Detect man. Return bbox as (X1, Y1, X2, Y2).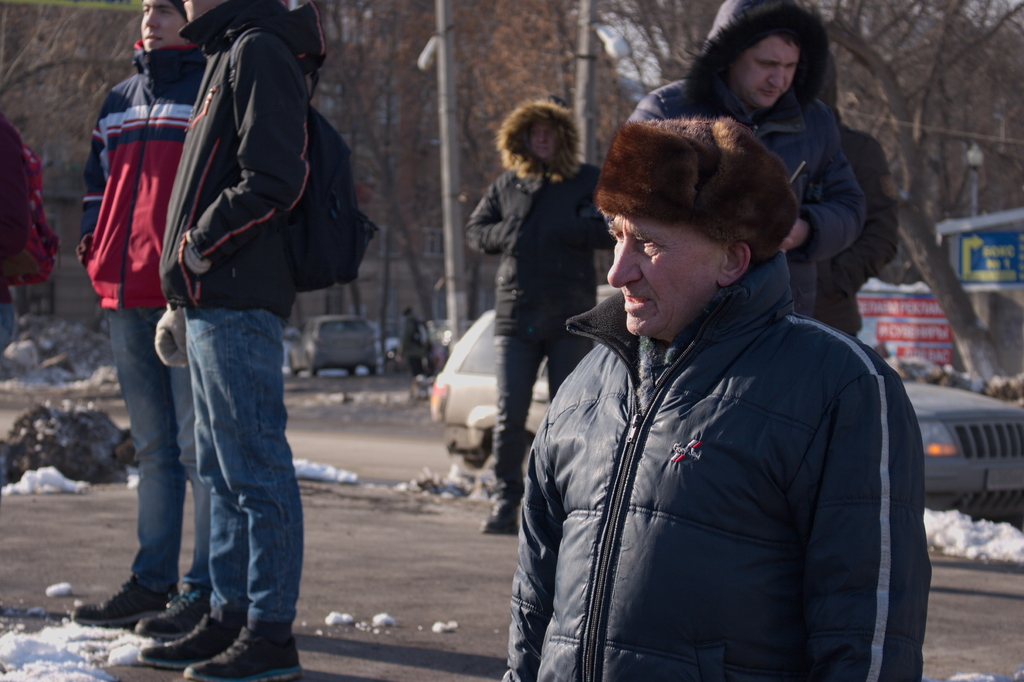
(135, 0, 313, 681).
